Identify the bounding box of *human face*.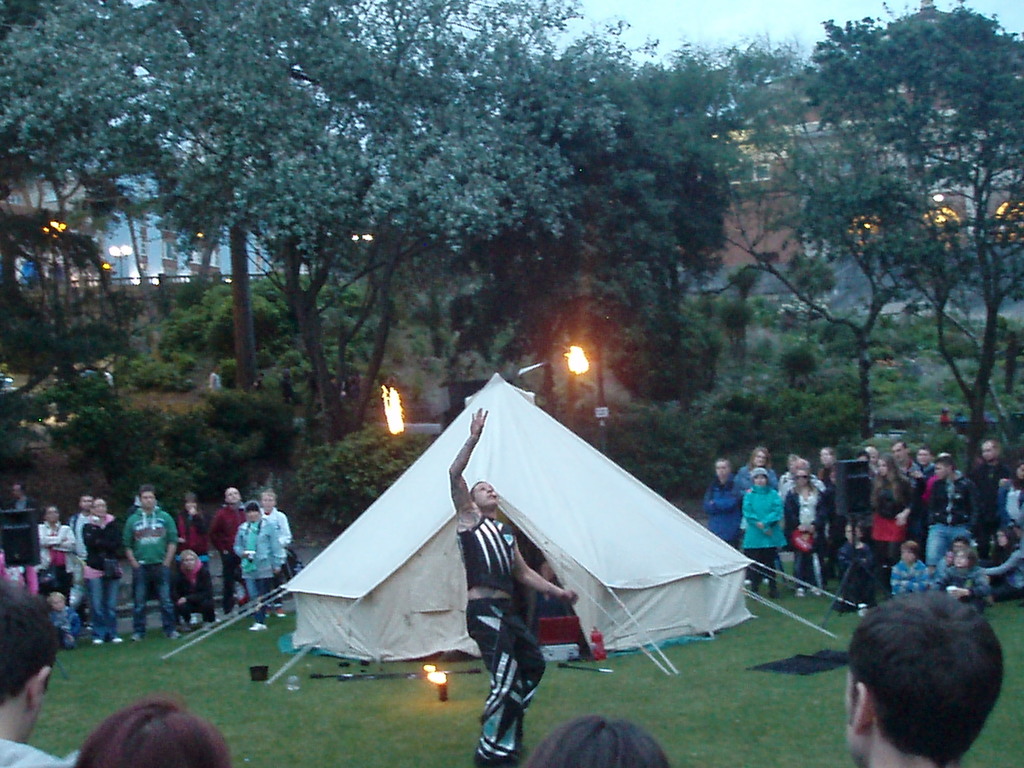
<bbox>182, 555, 196, 571</bbox>.
